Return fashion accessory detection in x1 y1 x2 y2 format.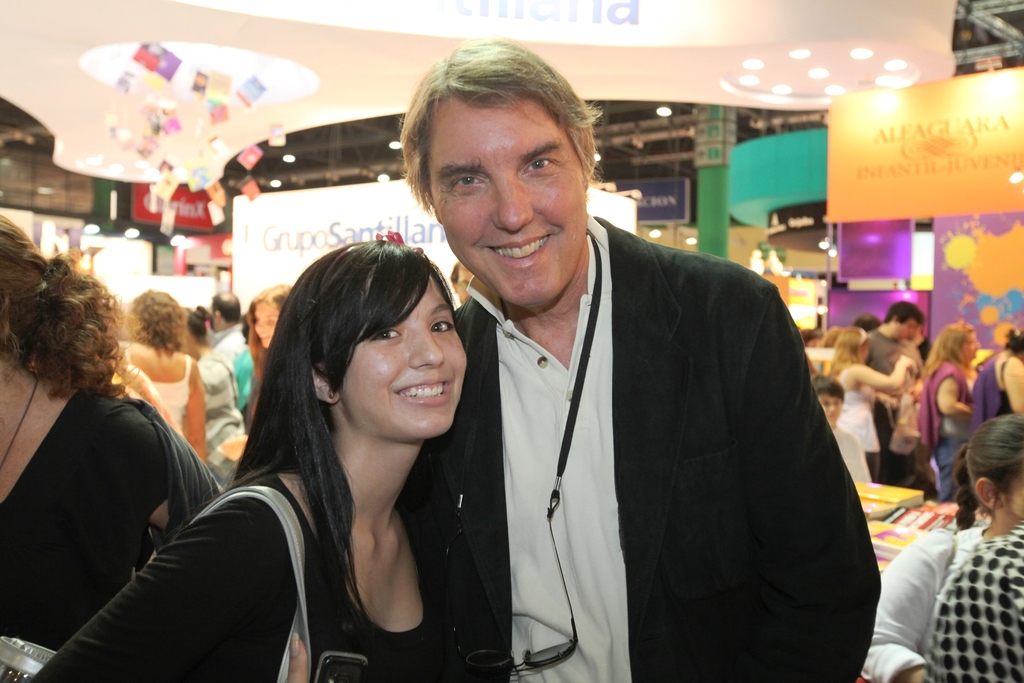
326 387 335 400.
